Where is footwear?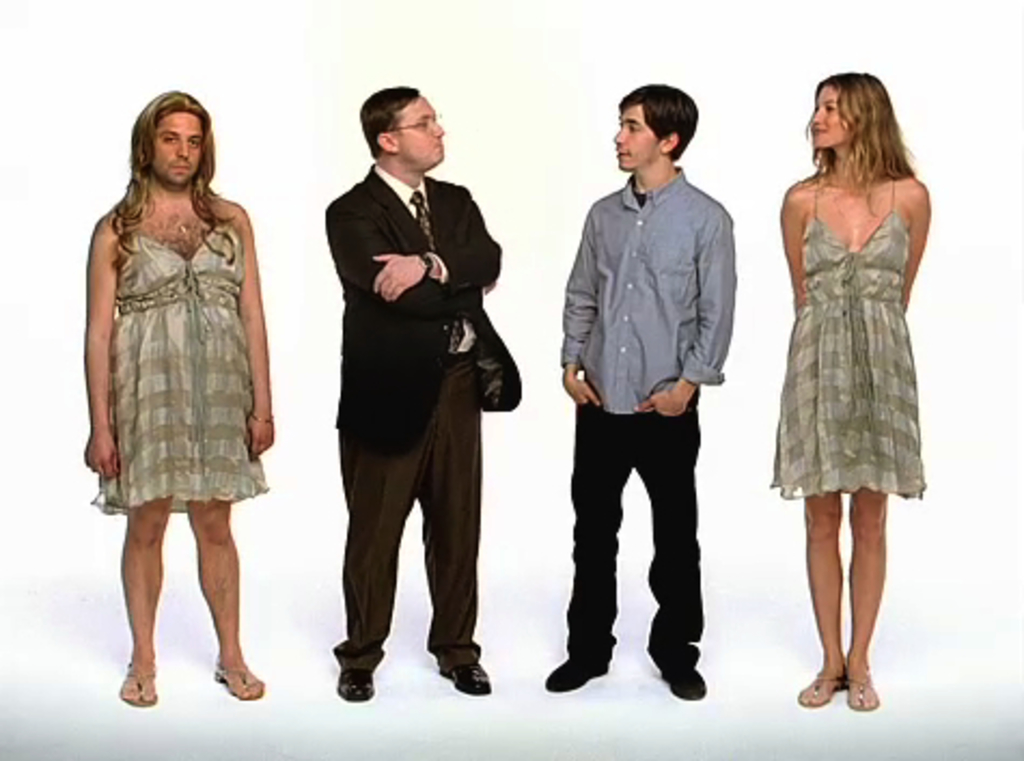
select_region(666, 666, 705, 703).
